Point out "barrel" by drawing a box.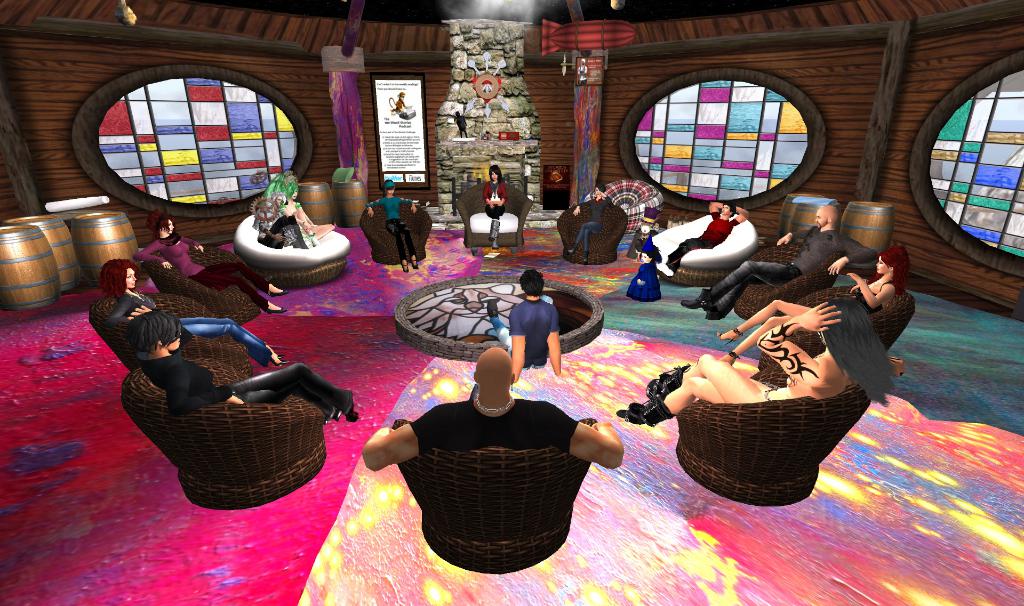
[18, 212, 80, 287].
